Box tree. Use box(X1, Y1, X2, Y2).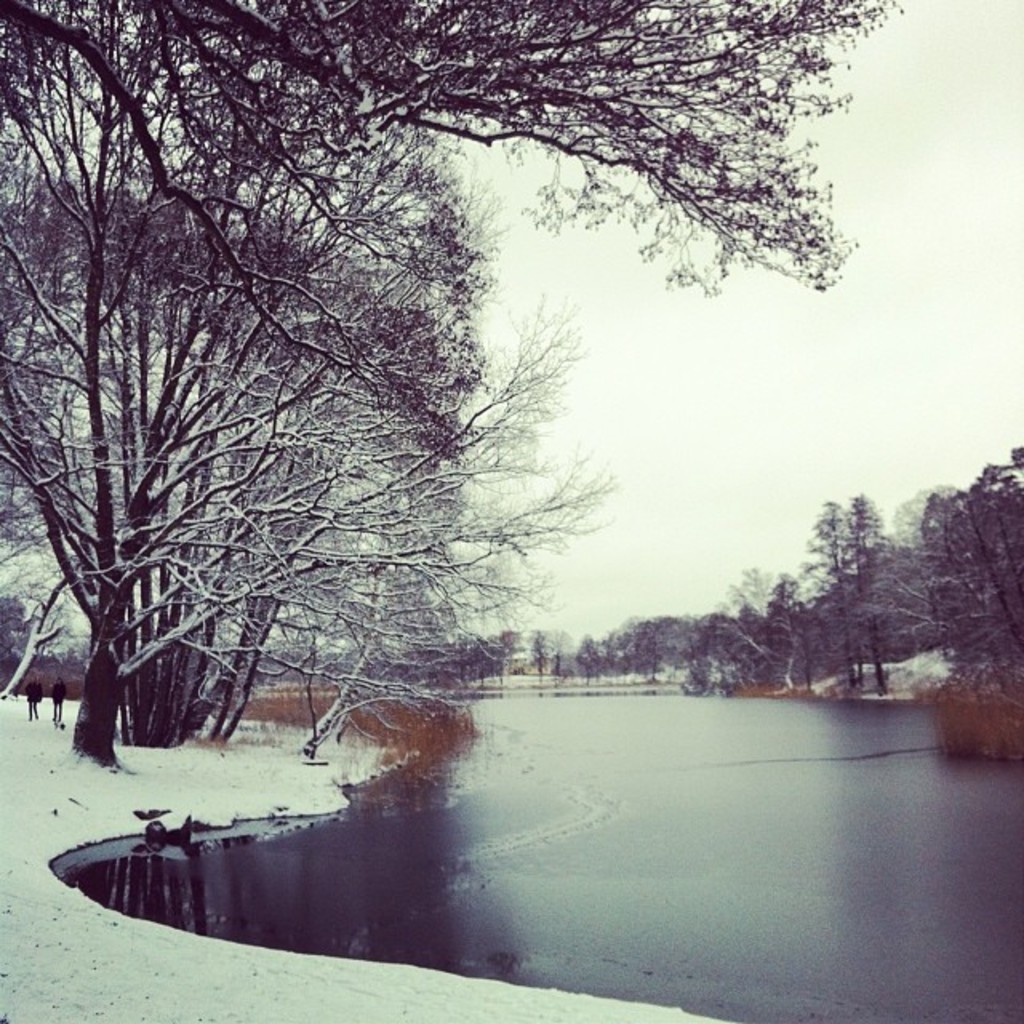
box(0, 5, 746, 878).
